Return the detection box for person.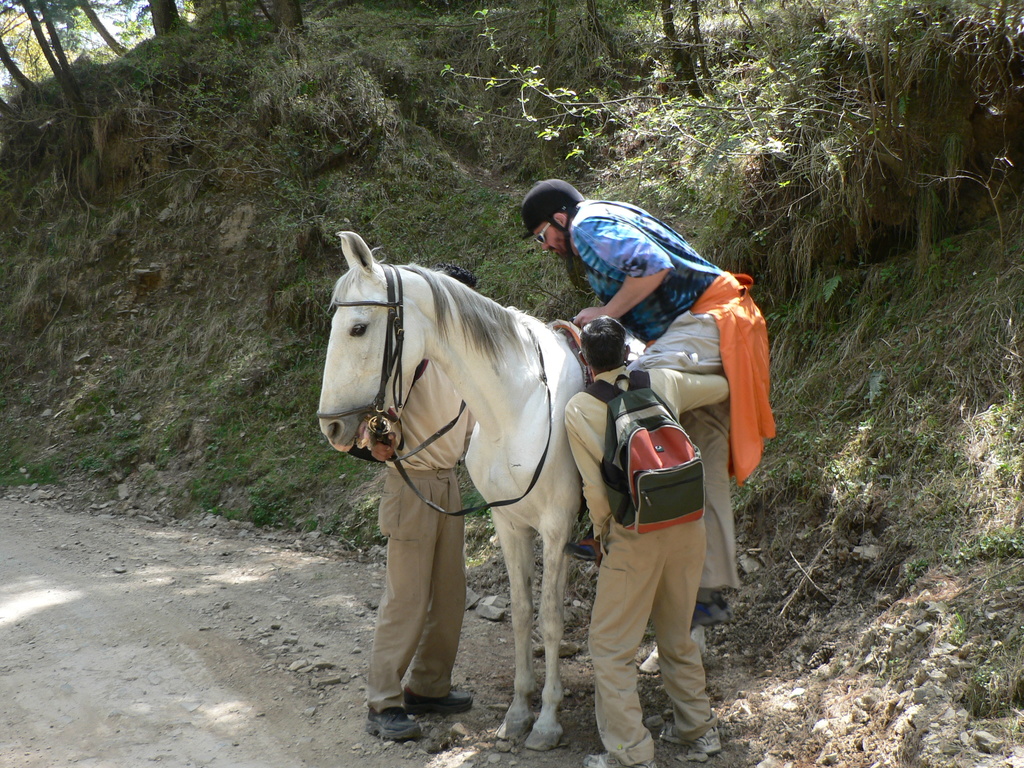
select_region(366, 268, 474, 746).
